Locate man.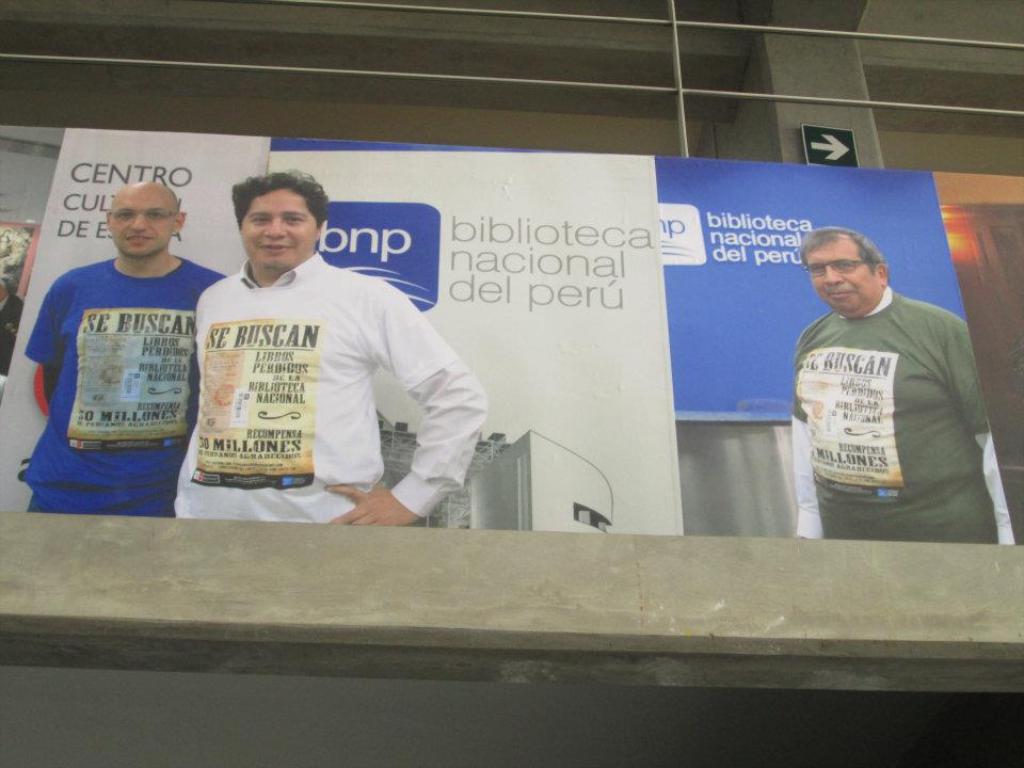
Bounding box: box(25, 181, 239, 515).
